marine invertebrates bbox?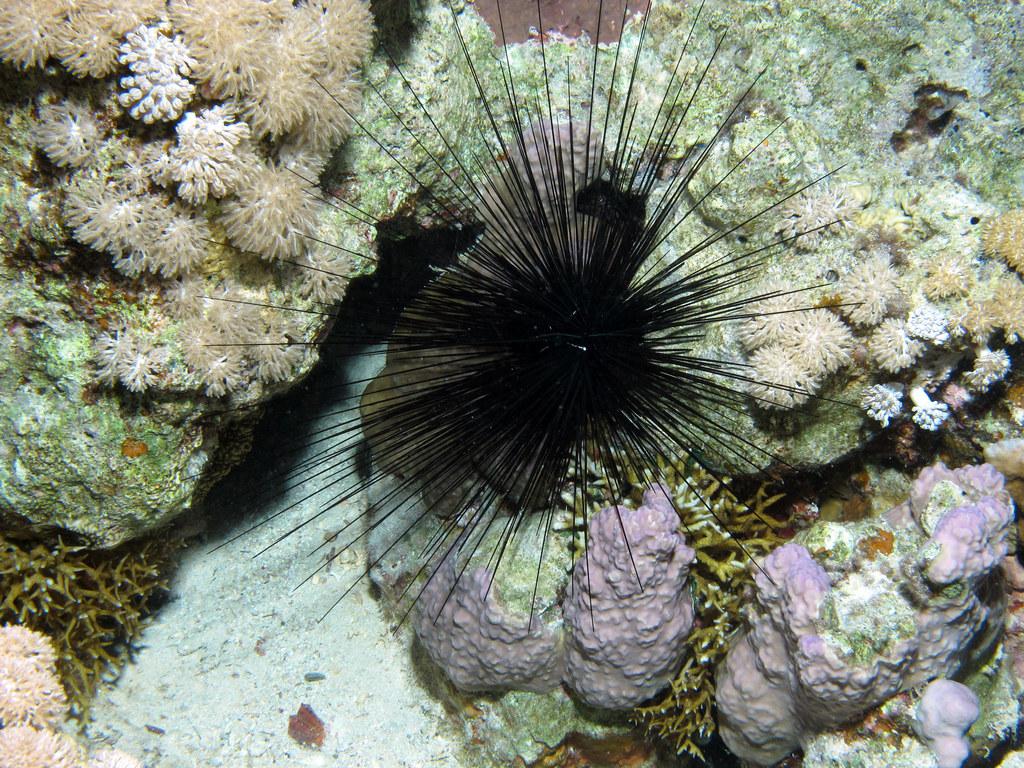
<box>33,87,132,161</box>
